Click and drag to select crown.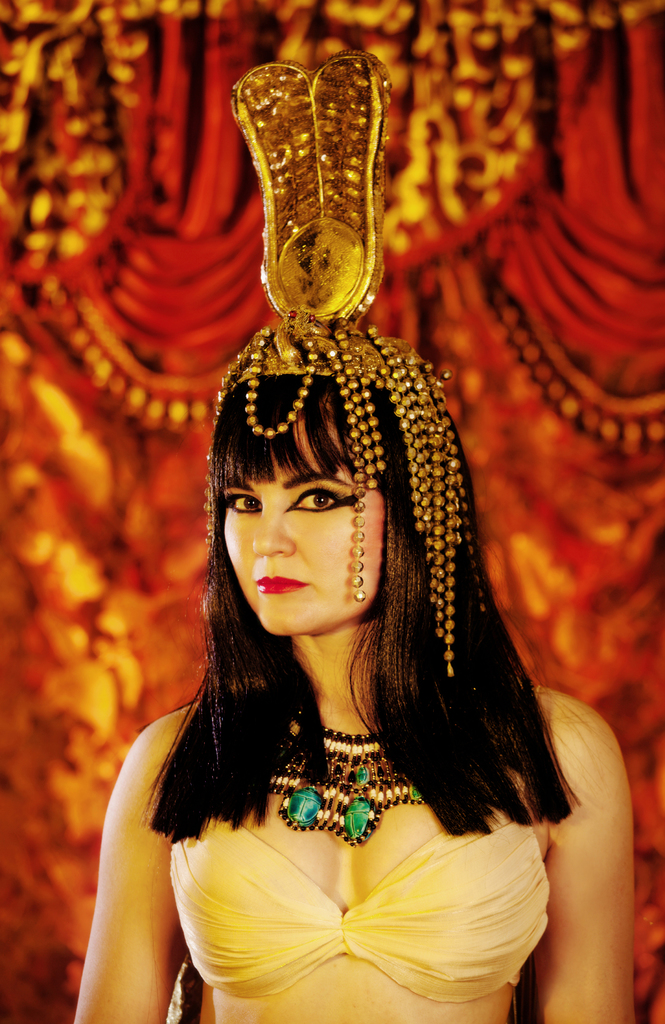
Selection: [left=213, top=43, right=487, bottom=680].
